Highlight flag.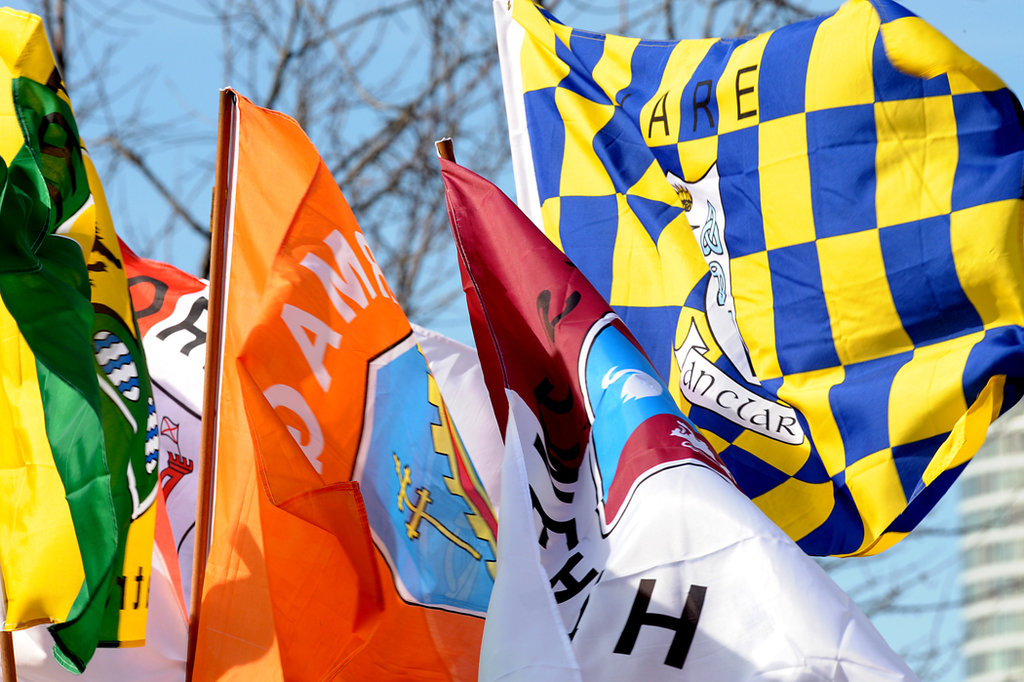
Highlighted region: (x1=0, y1=0, x2=159, y2=681).
